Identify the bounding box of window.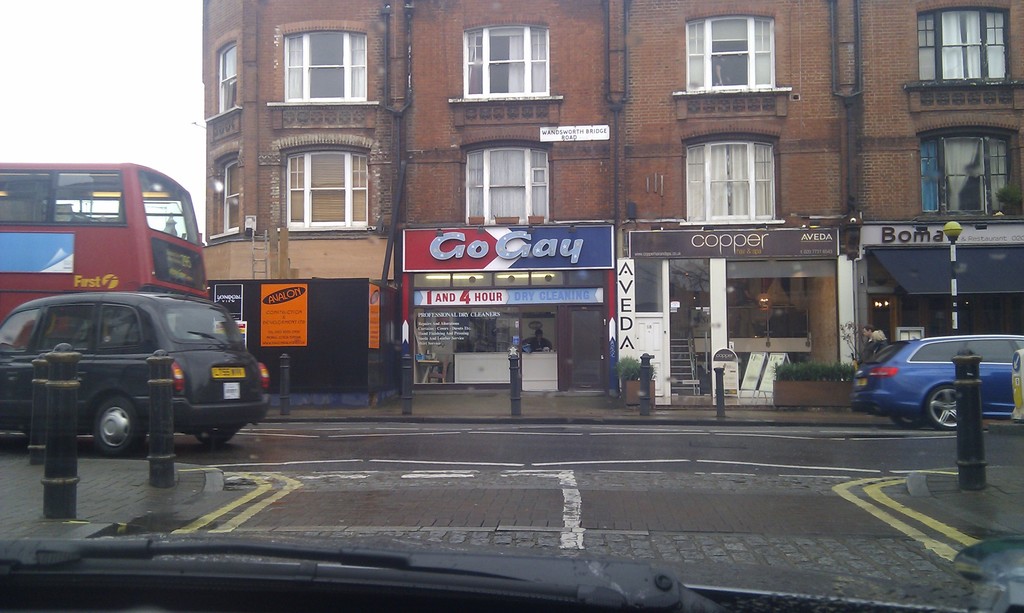
bbox=(685, 130, 781, 226).
